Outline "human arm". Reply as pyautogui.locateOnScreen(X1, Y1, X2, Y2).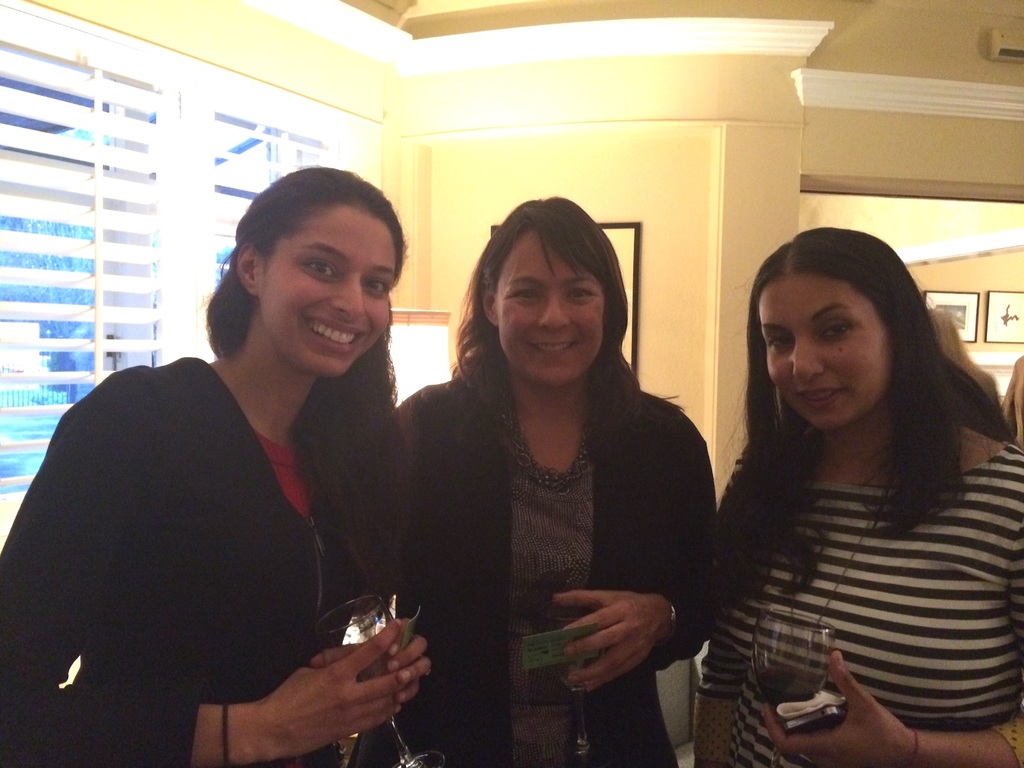
pyautogui.locateOnScreen(330, 362, 416, 741).
